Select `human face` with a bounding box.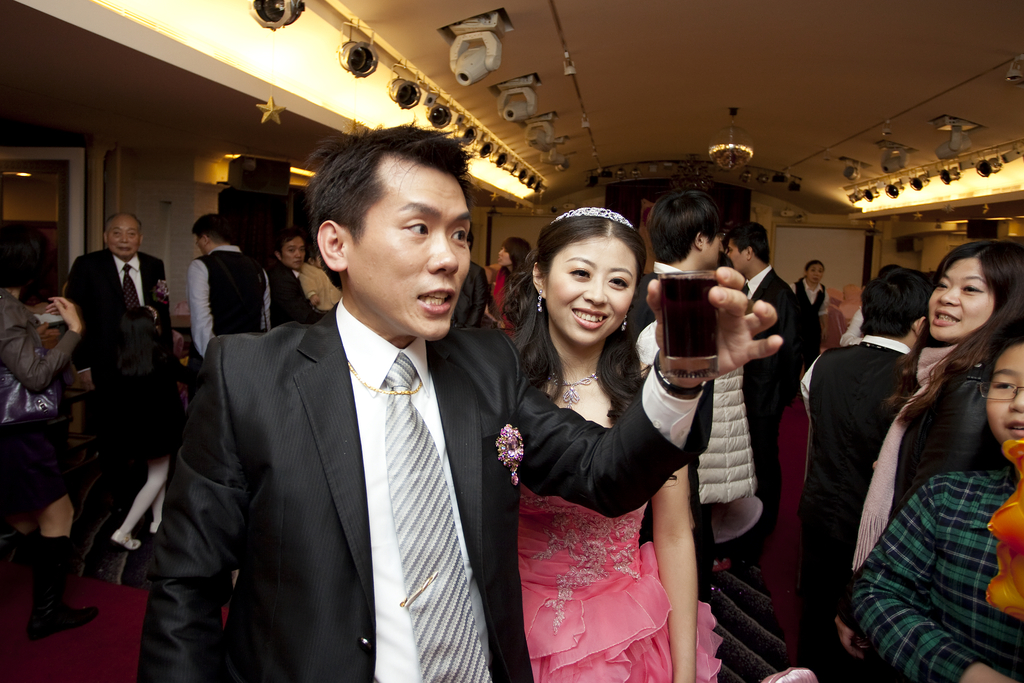
detection(106, 219, 141, 258).
